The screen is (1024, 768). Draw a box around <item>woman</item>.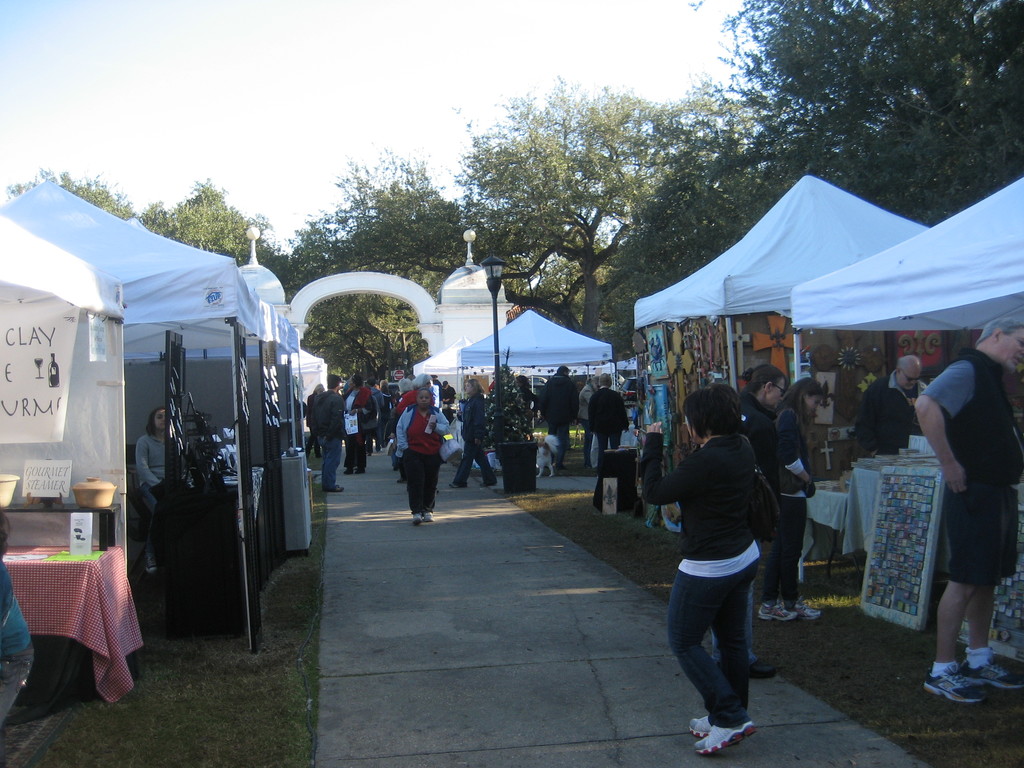
(left=136, top=403, right=177, bottom=575).
